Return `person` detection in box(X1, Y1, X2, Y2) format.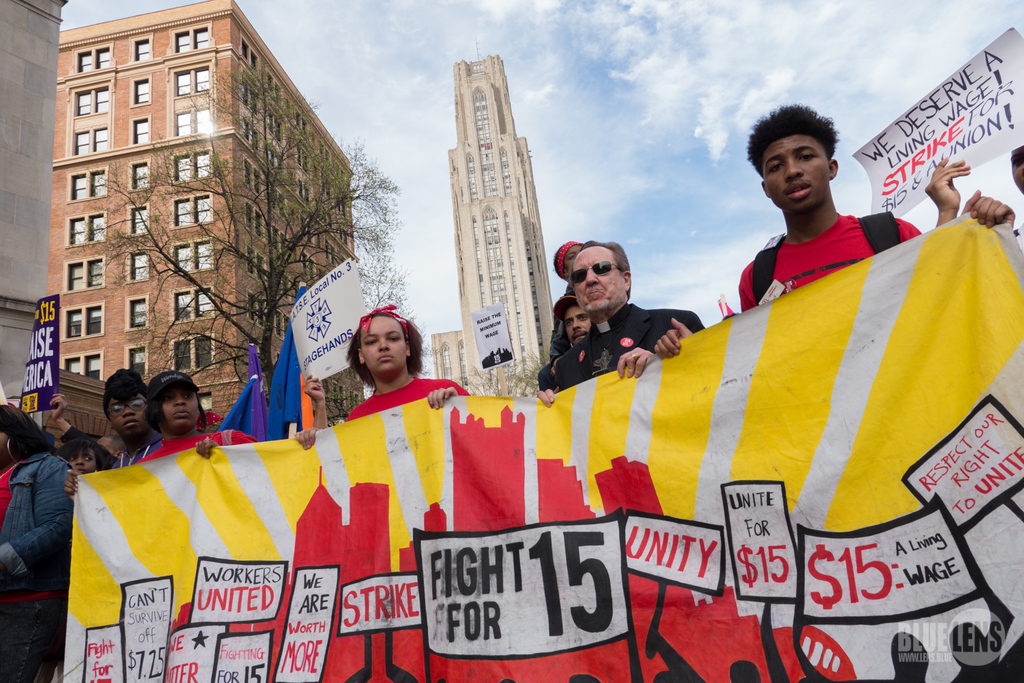
box(653, 105, 1012, 361).
